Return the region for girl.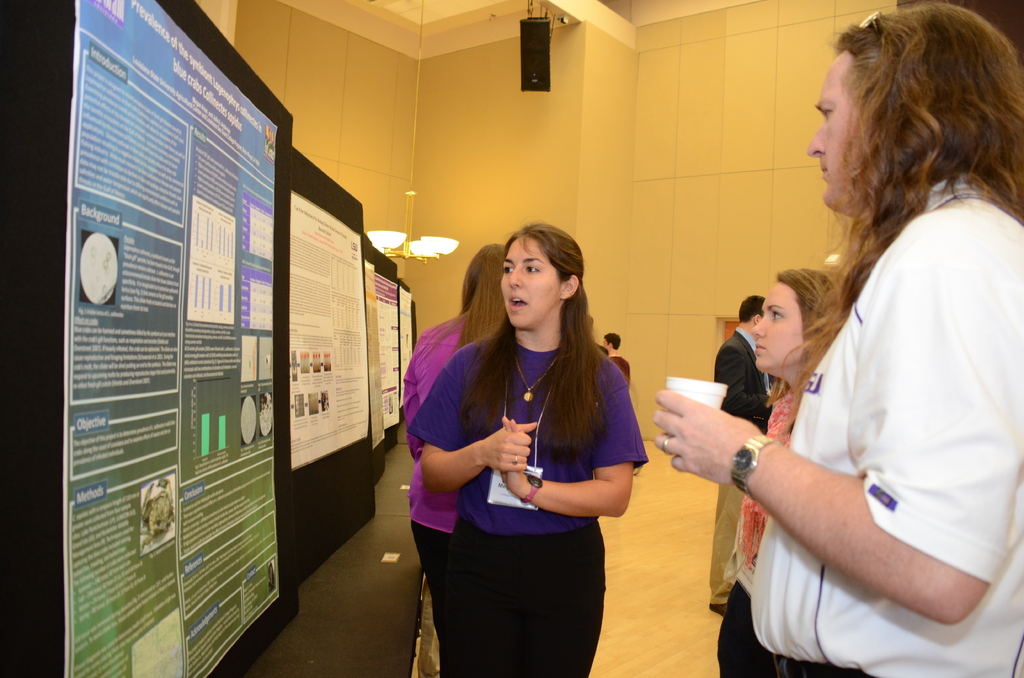
l=720, t=271, r=844, b=677.
